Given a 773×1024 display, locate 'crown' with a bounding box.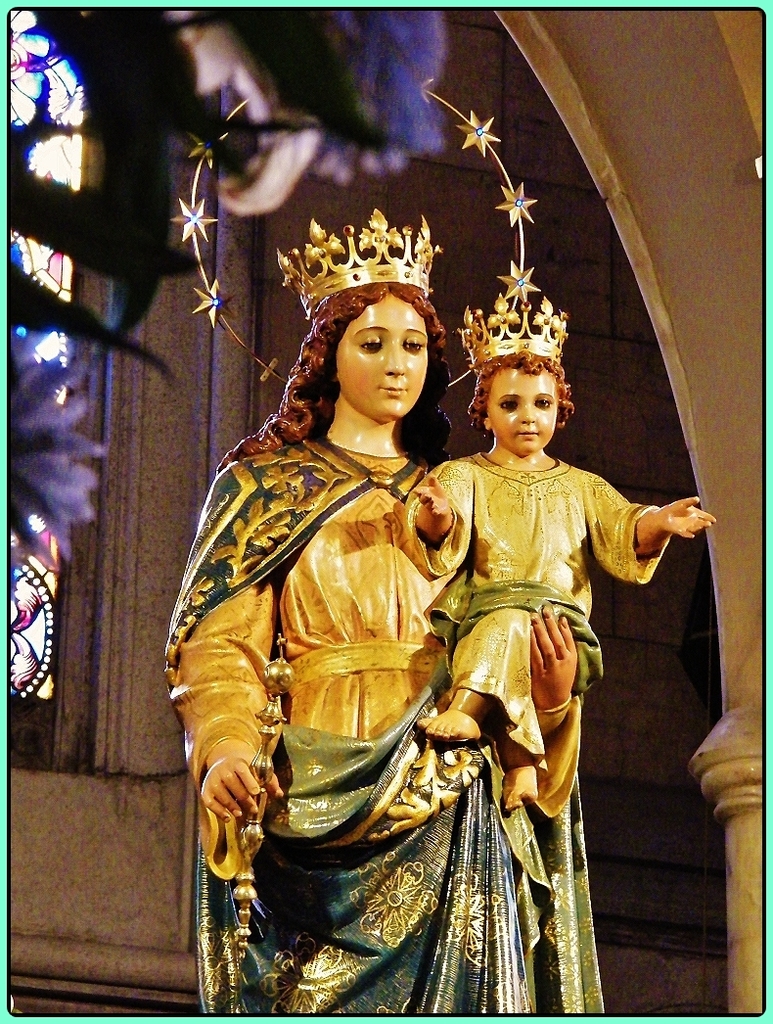
Located: (278,202,447,320).
